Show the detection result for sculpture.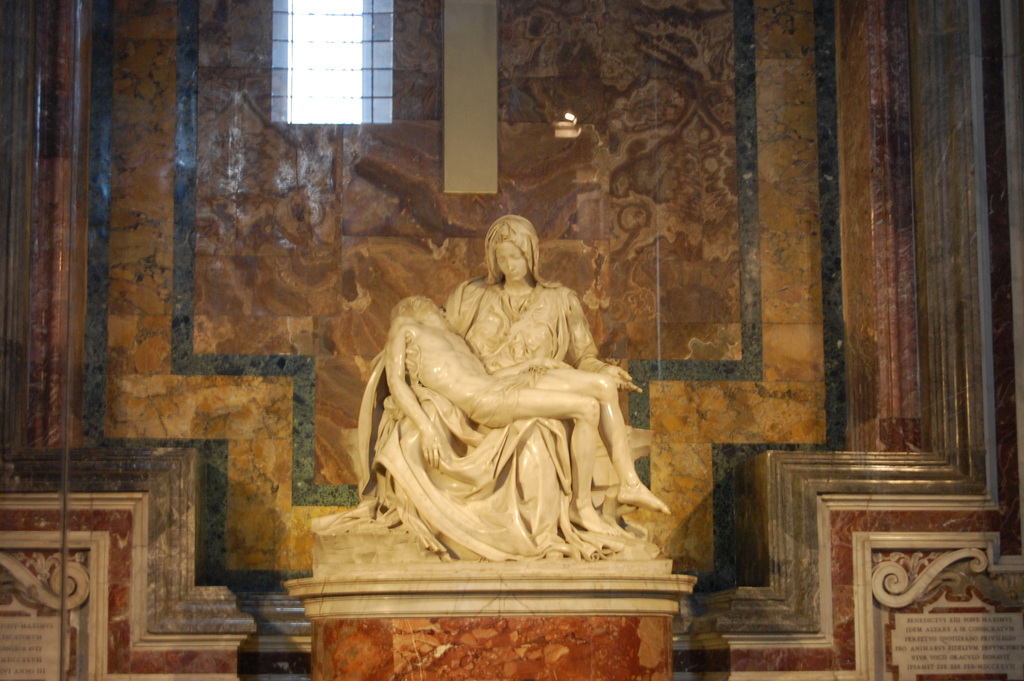
{"left": 347, "top": 211, "right": 680, "bottom": 589}.
